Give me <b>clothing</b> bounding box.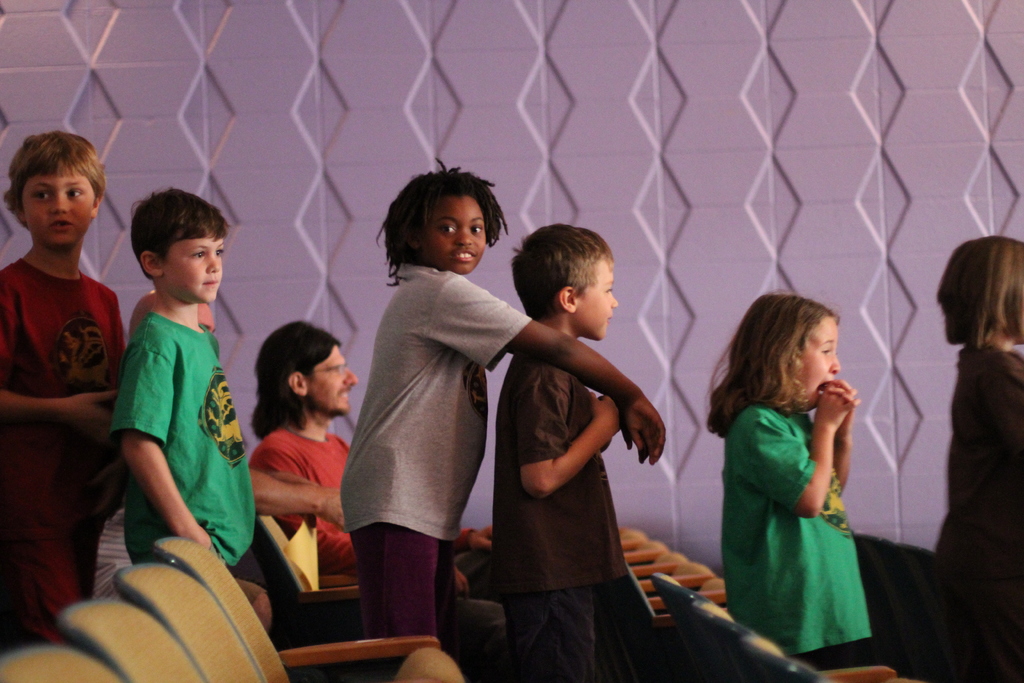
[x1=246, y1=422, x2=510, y2=621].
